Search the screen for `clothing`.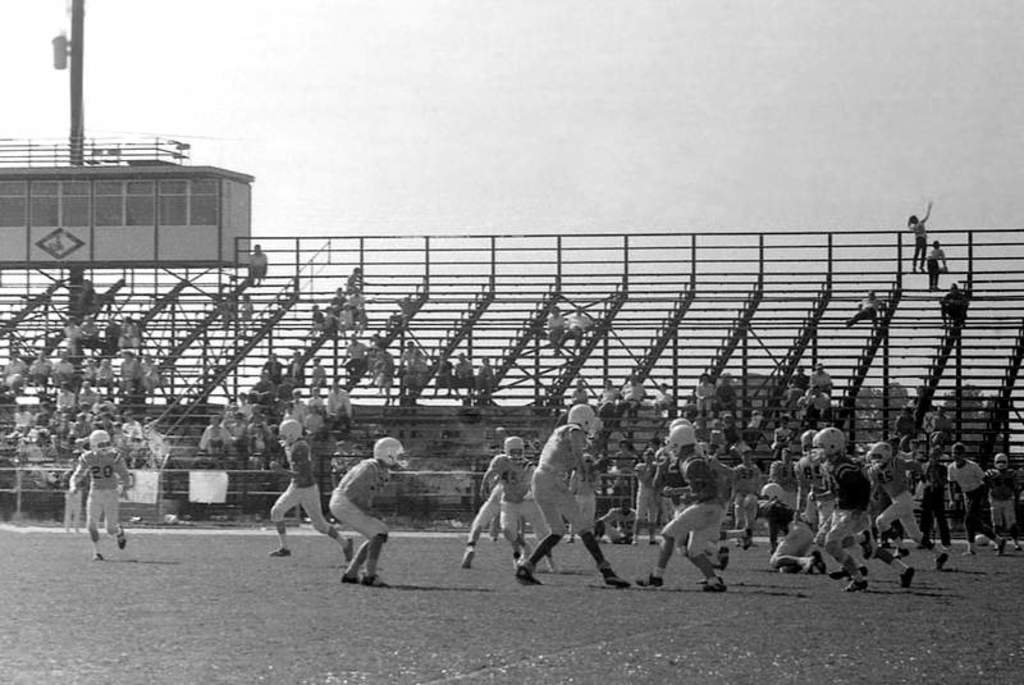
Found at <bbox>621, 387, 643, 410</bbox>.
